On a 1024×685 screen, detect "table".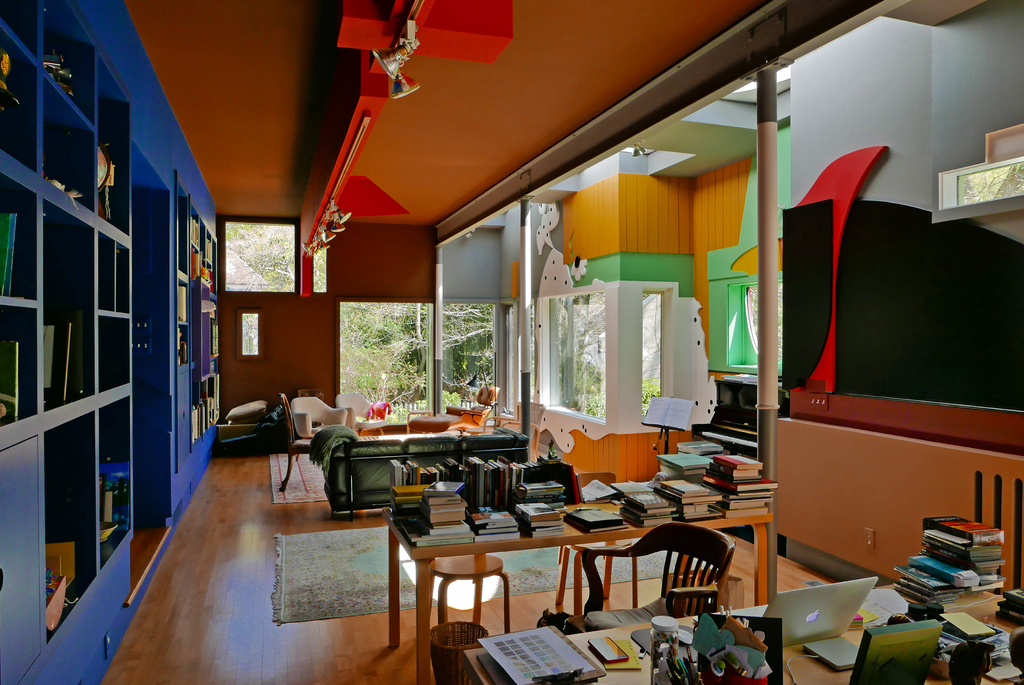
463/570/1023/684.
